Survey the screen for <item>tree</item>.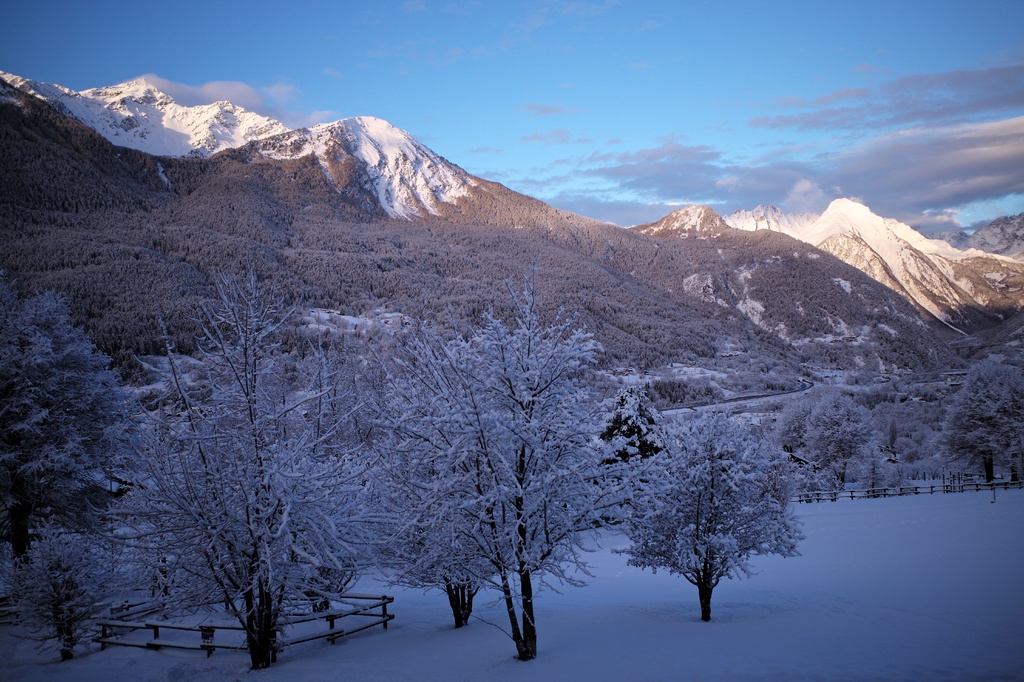
Survey found: region(0, 511, 129, 674).
